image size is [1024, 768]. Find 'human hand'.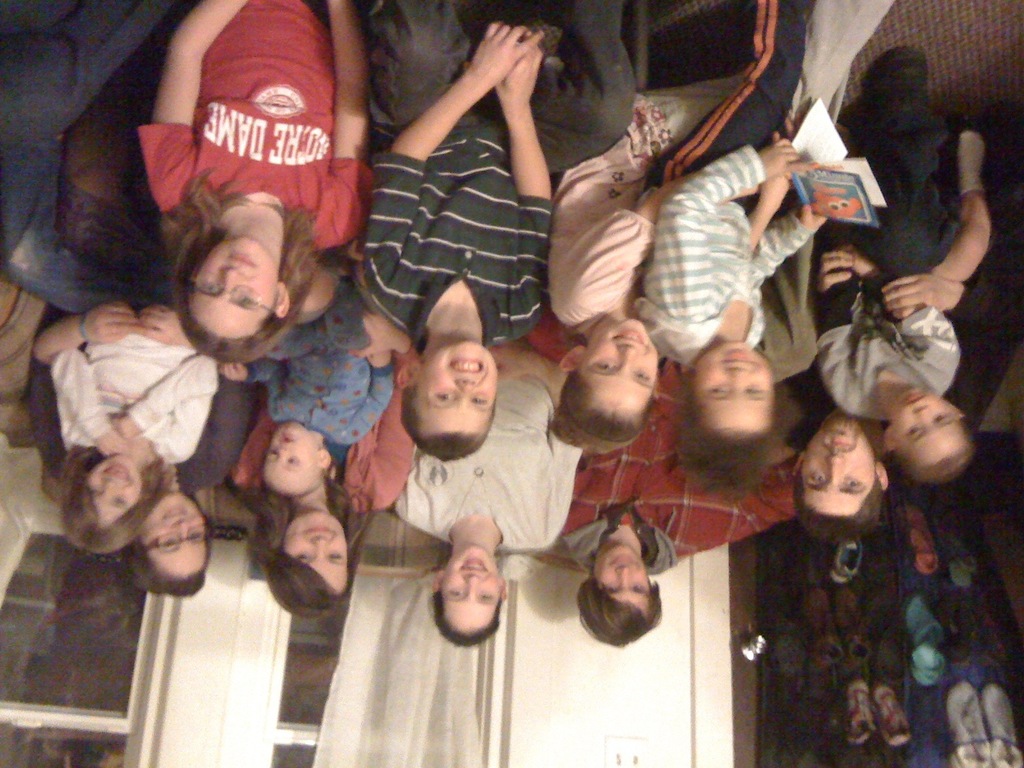
box=[112, 413, 141, 442].
